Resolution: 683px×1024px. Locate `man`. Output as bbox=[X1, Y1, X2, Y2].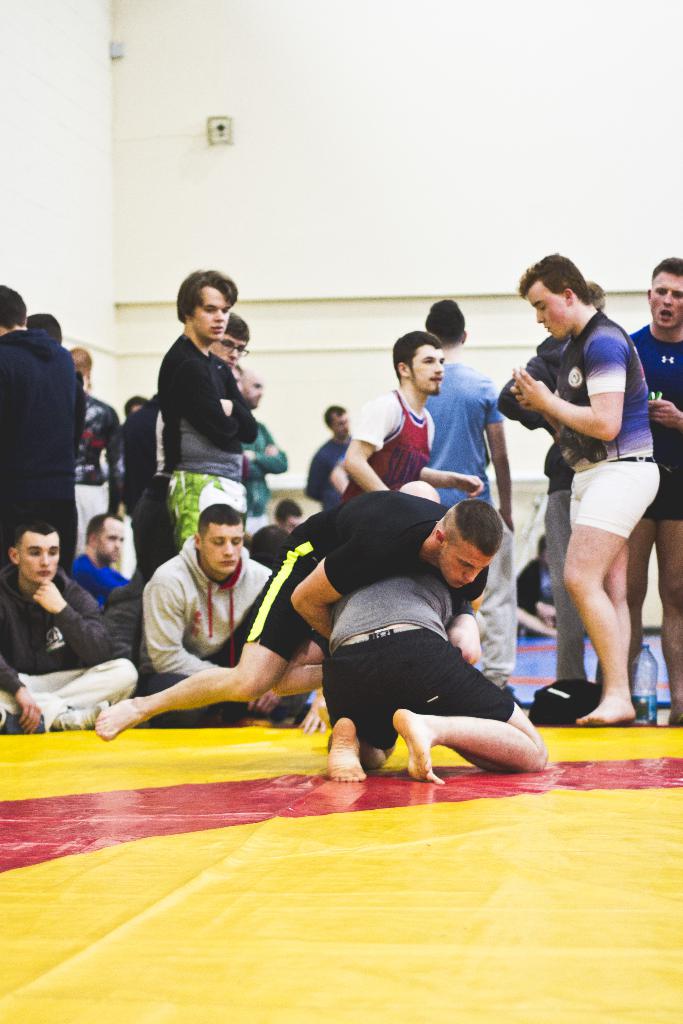
bbox=[303, 406, 354, 514].
